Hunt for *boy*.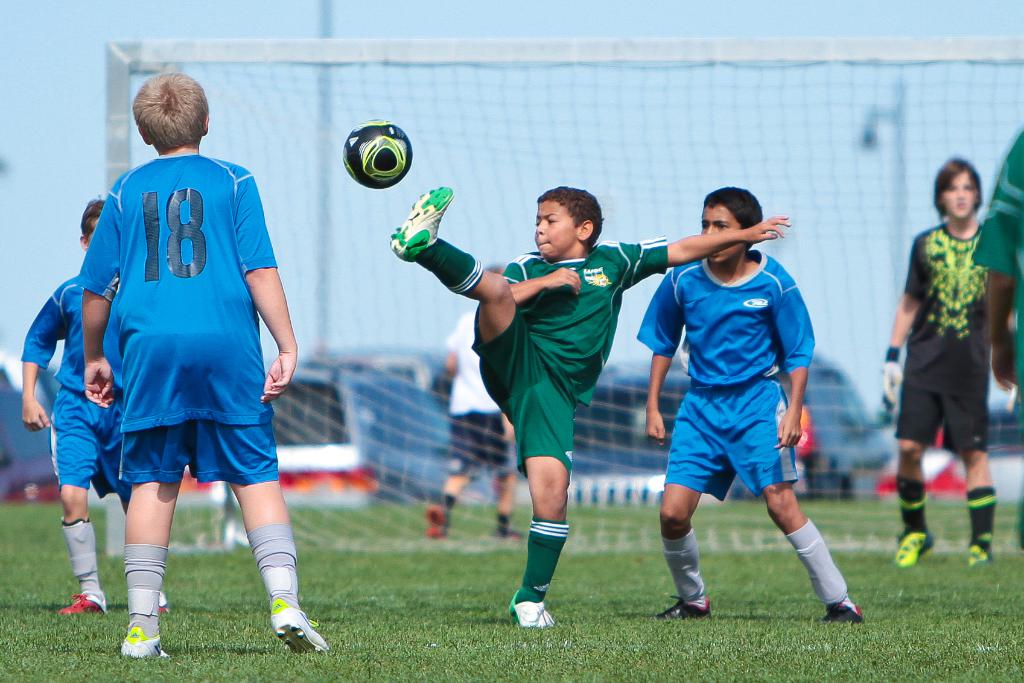
Hunted down at 383 184 792 631.
